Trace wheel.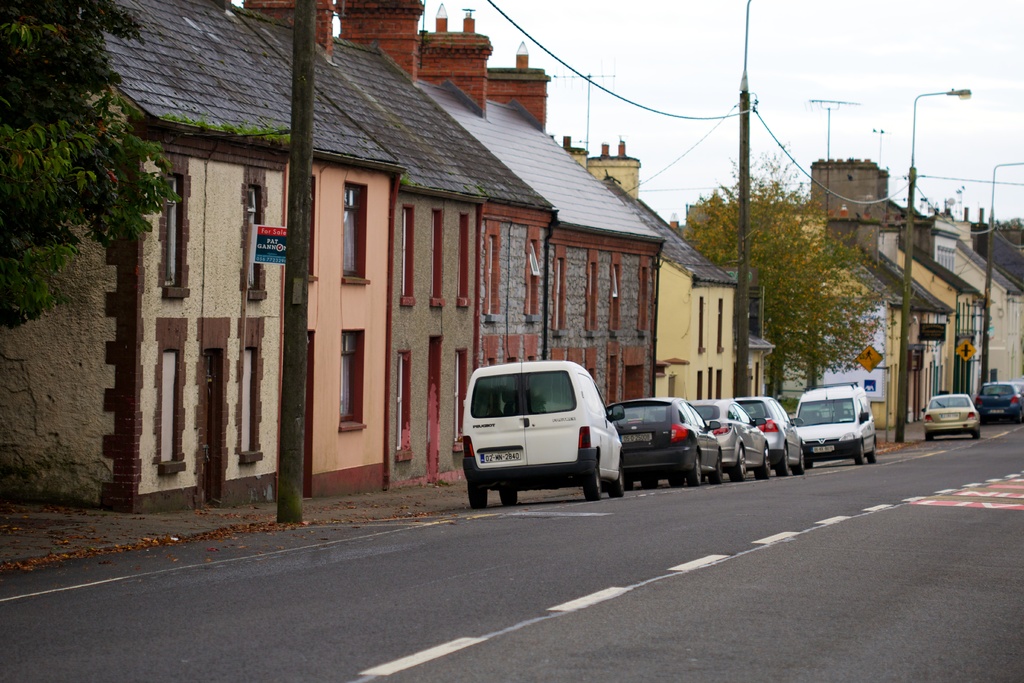
Traced to (x1=973, y1=431, x2=980, y2=440).
